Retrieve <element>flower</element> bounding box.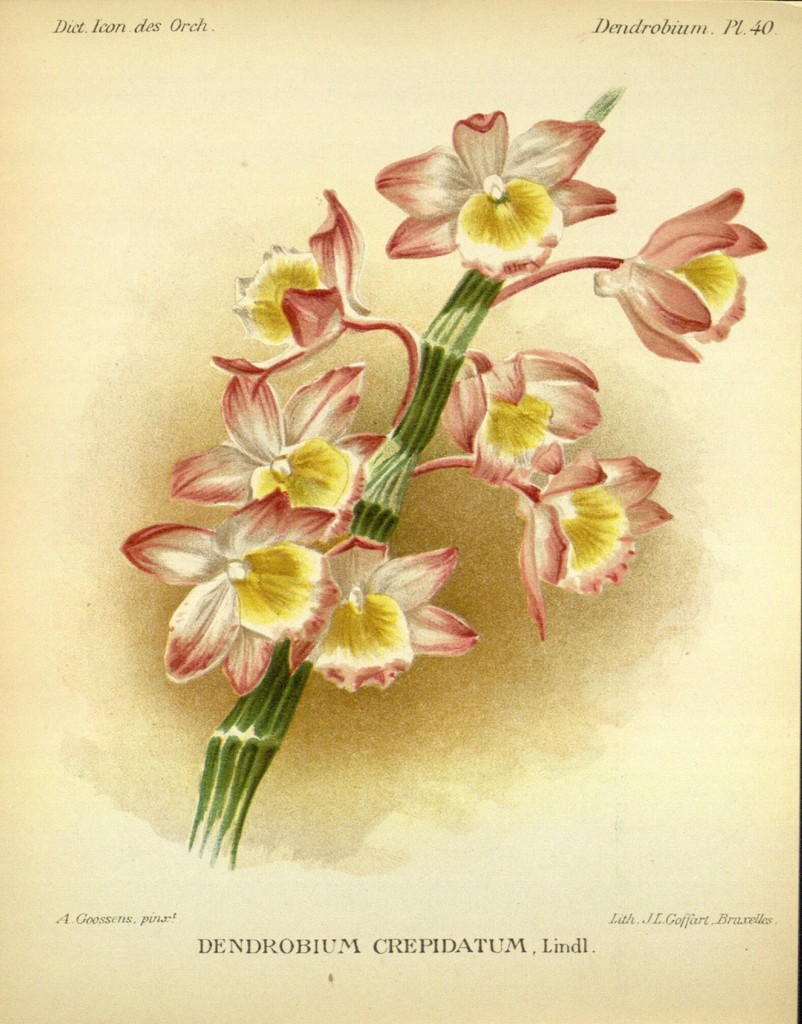
Bounding box: <box>124,481,332,699</box>.
